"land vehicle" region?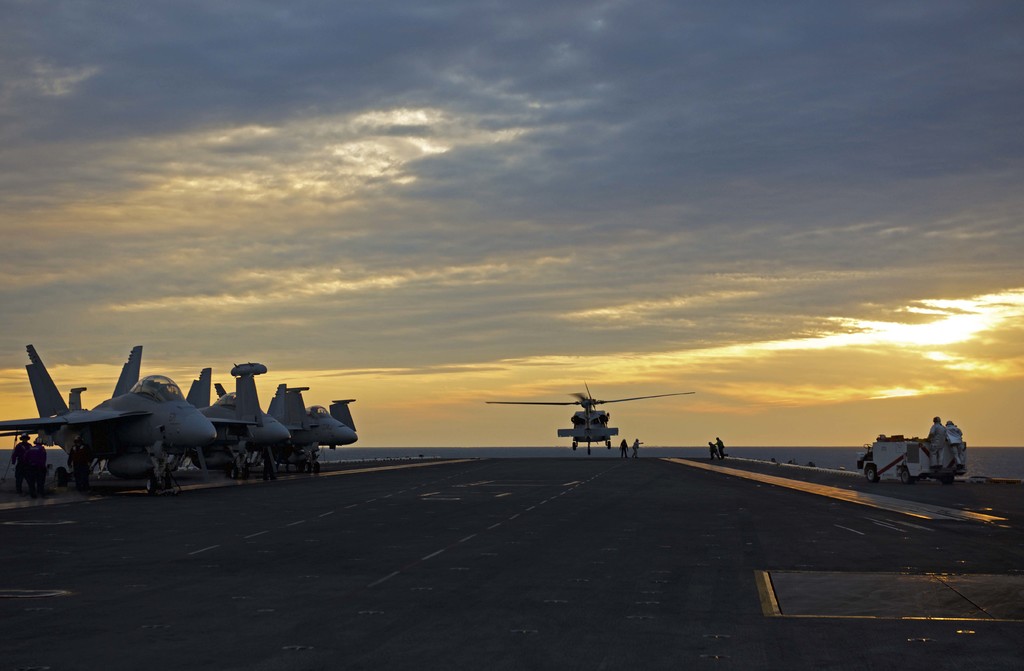
[x1=856, y1=435, x2=968, y2=483]
